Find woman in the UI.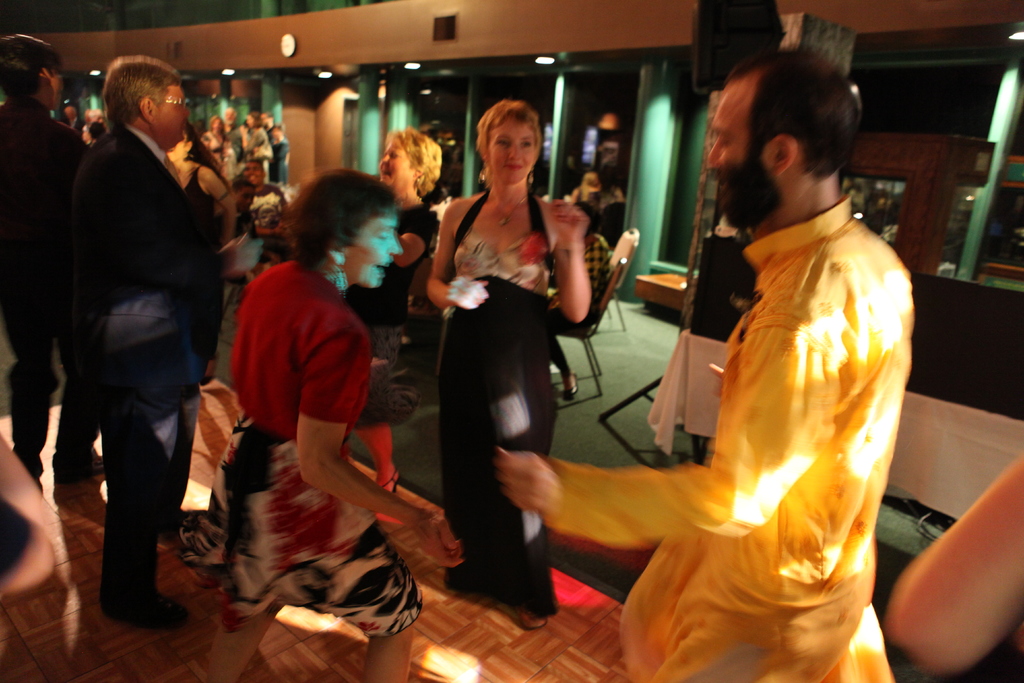
UI element at {"left": 194, "top": 170, "right": 476, "bottom": 682}.
